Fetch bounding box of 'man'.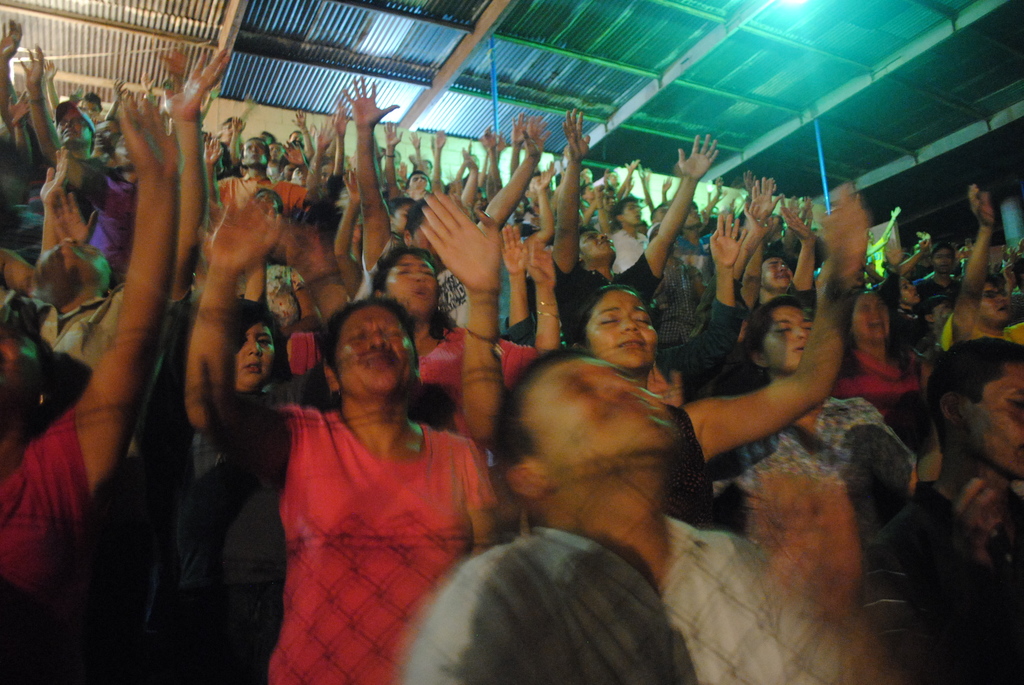
Bbox: <region>28, 43, 142, 290</region>.
